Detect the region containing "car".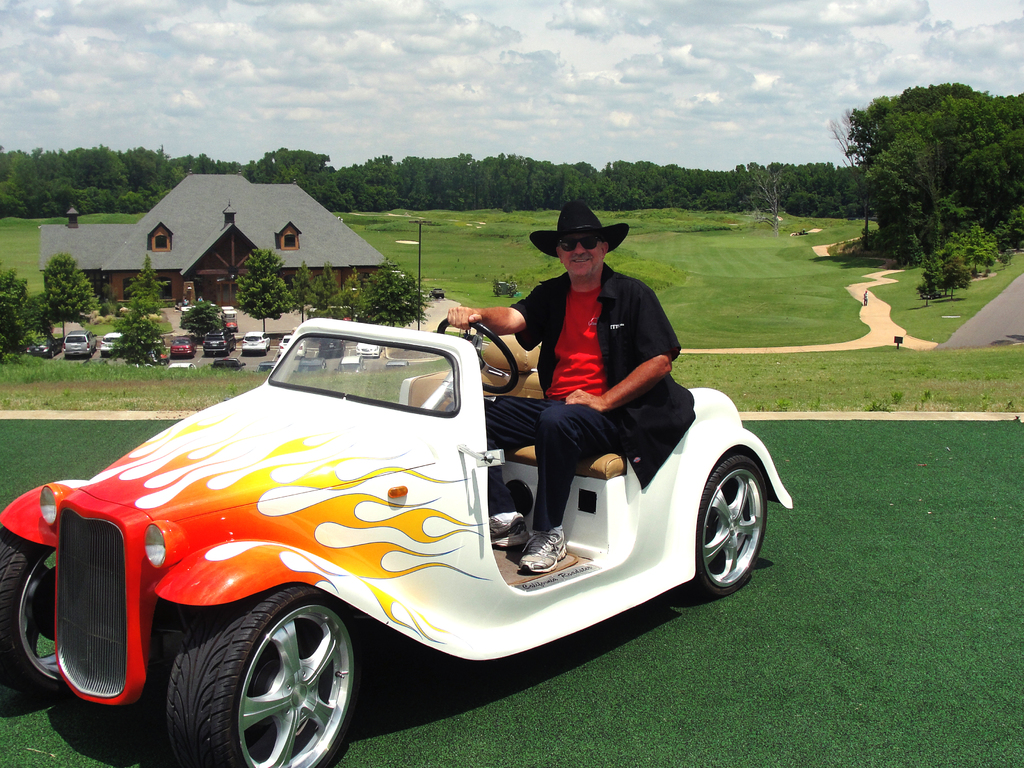
<region>165, 331, 198, 365</region>.
